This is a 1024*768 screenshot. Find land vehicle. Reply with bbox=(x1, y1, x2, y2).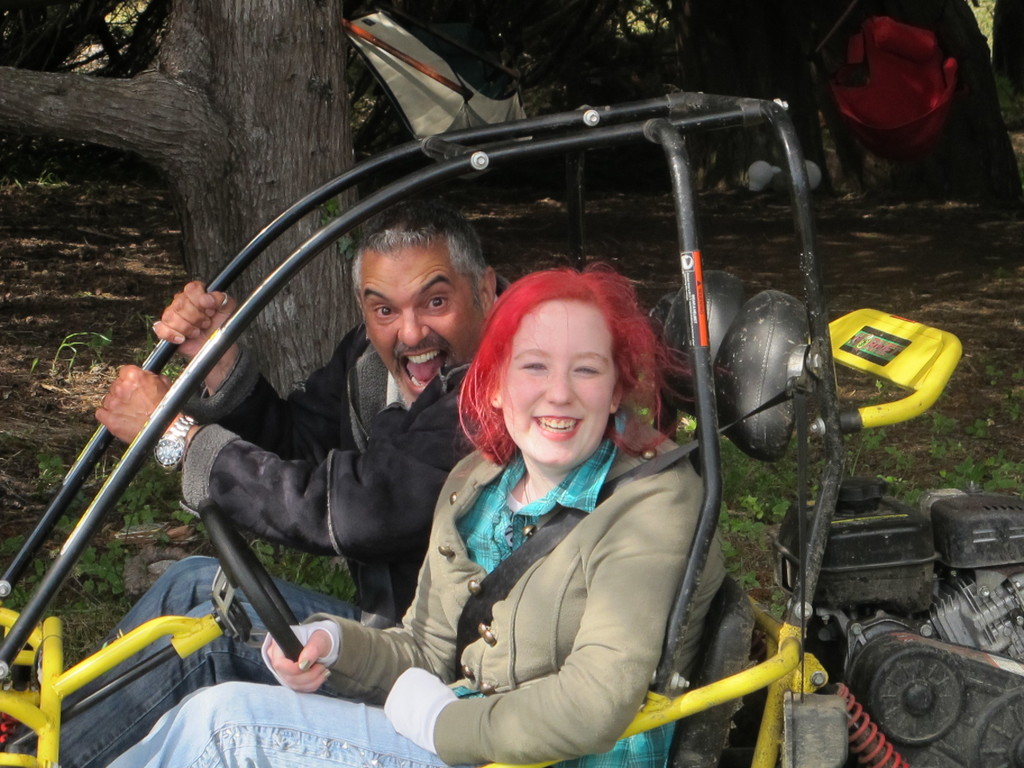
bbox=(29, 36, 920, 746).
